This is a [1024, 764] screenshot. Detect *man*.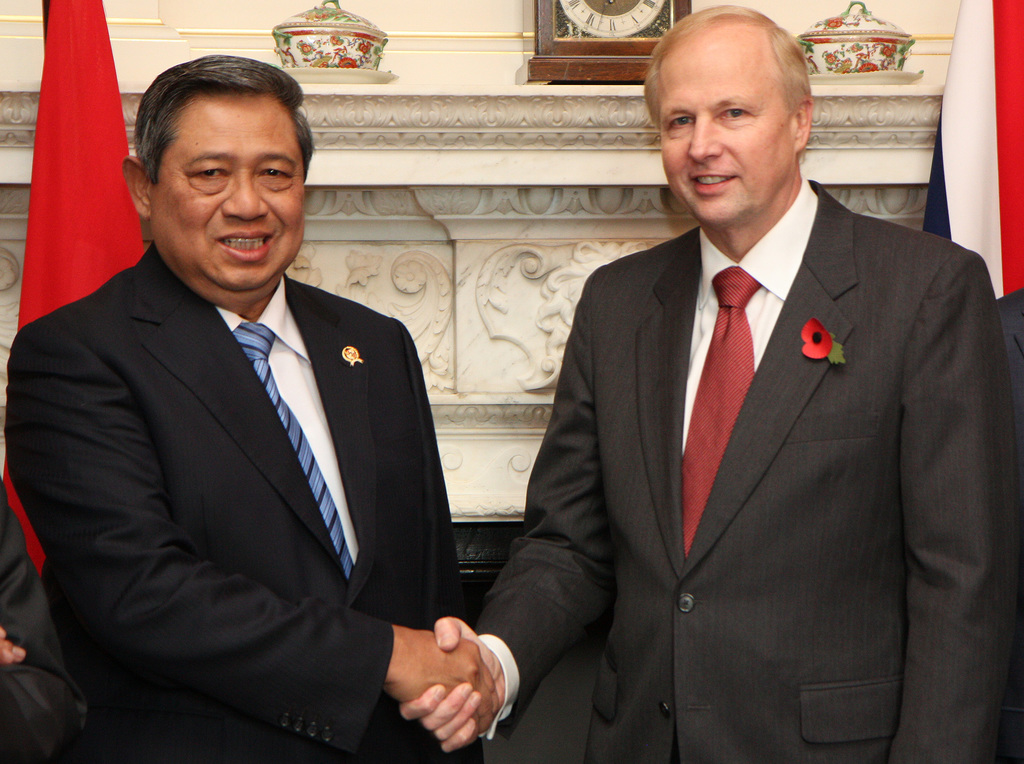
left=393, top=6, right=1003, bottom=763.
